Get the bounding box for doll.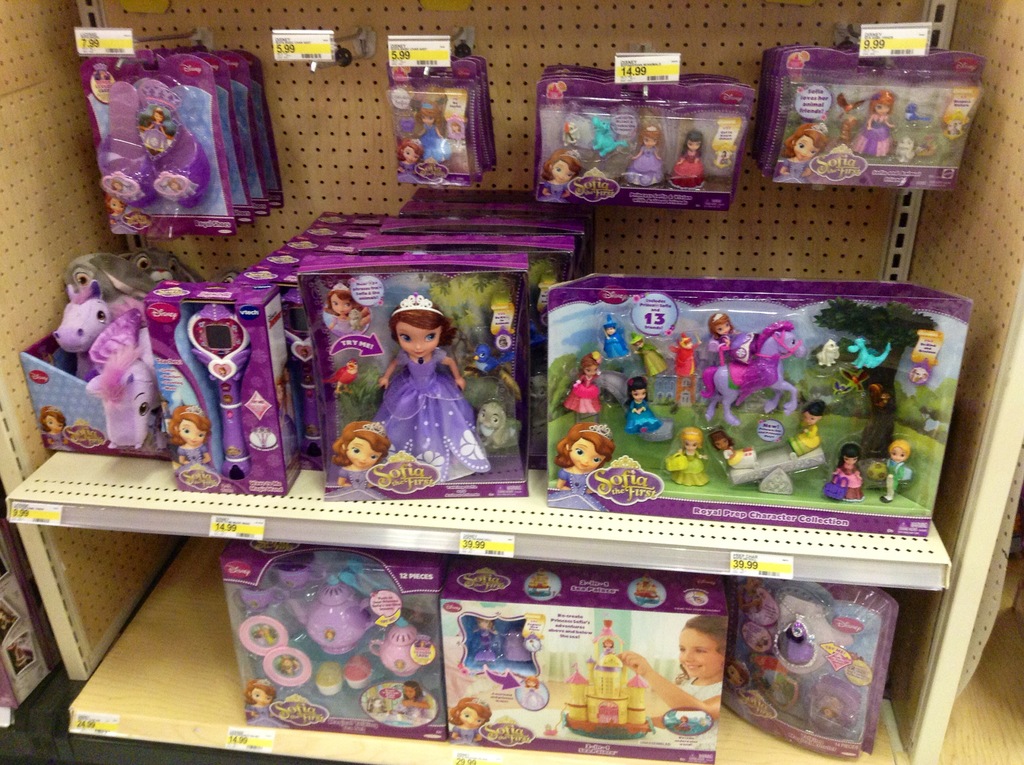
<box>453,703,488,750</box>.
